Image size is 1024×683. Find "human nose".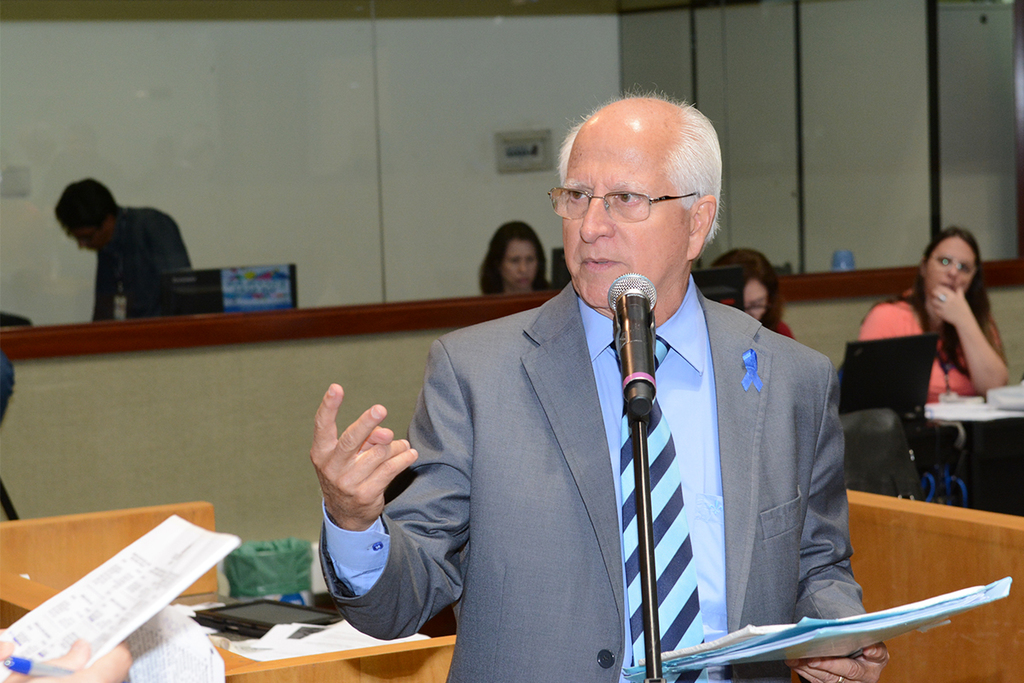
[left=518, top=260, right=527, bottom=272].
